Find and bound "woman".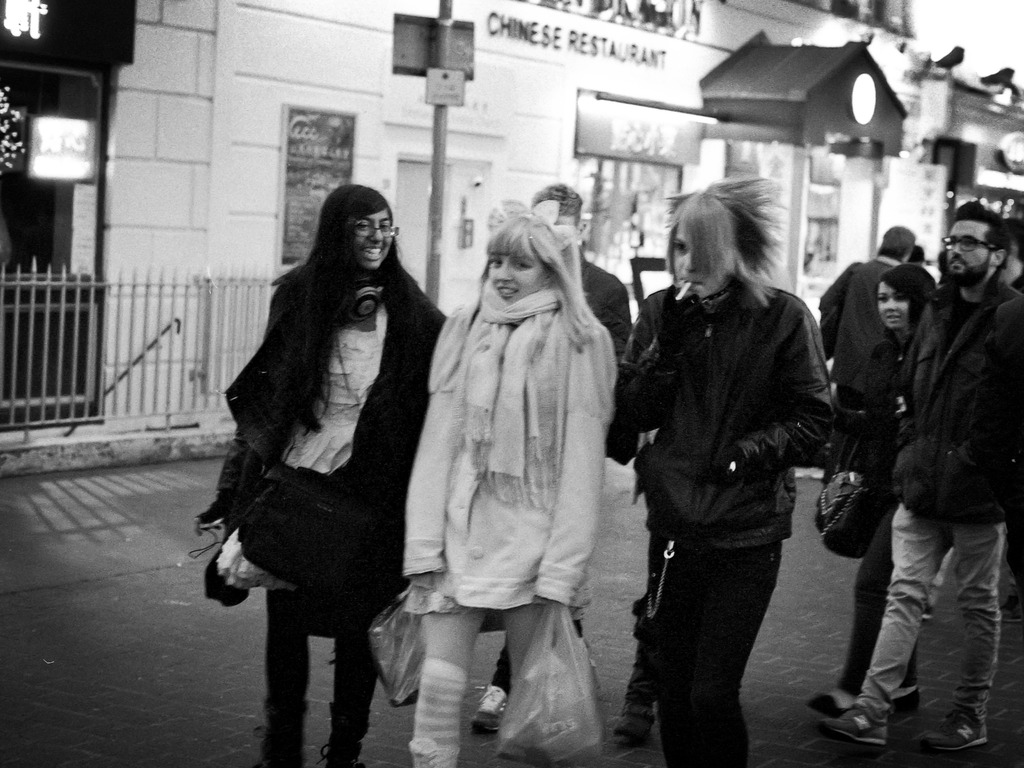
Bound: <region>187, 183, 443, 765</region>.
